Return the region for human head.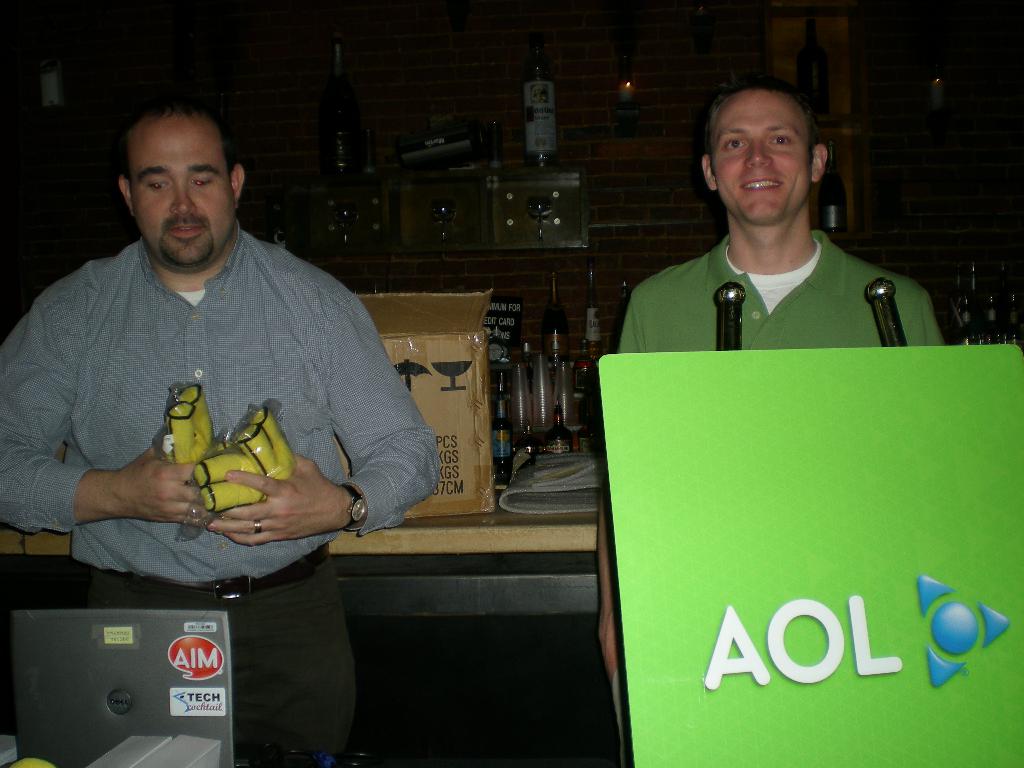
select_region(116, 94, 245, 269).
